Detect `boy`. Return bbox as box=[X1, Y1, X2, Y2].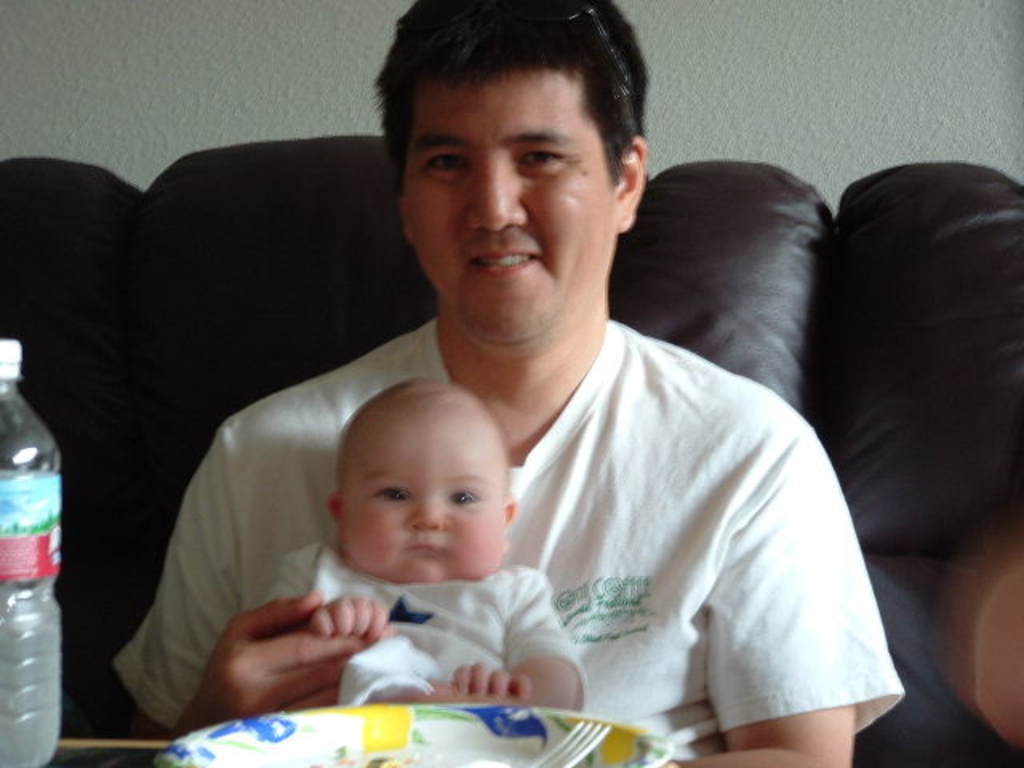
box=[240, 379, 597, 723].
